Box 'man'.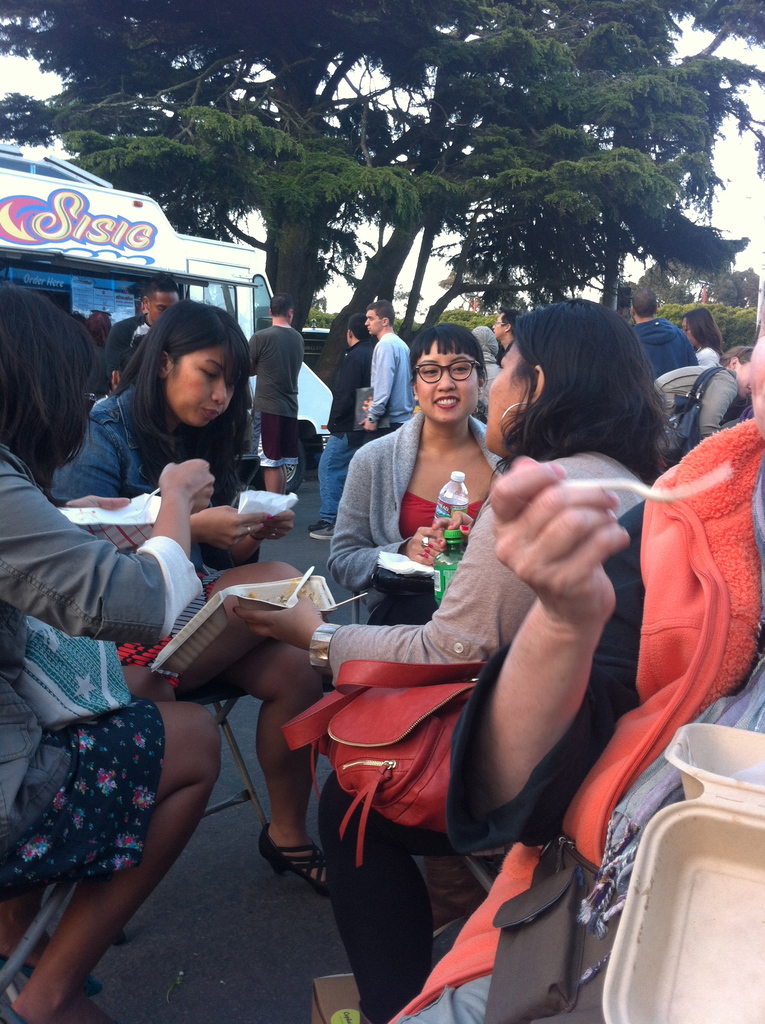
248:294:308:497.
